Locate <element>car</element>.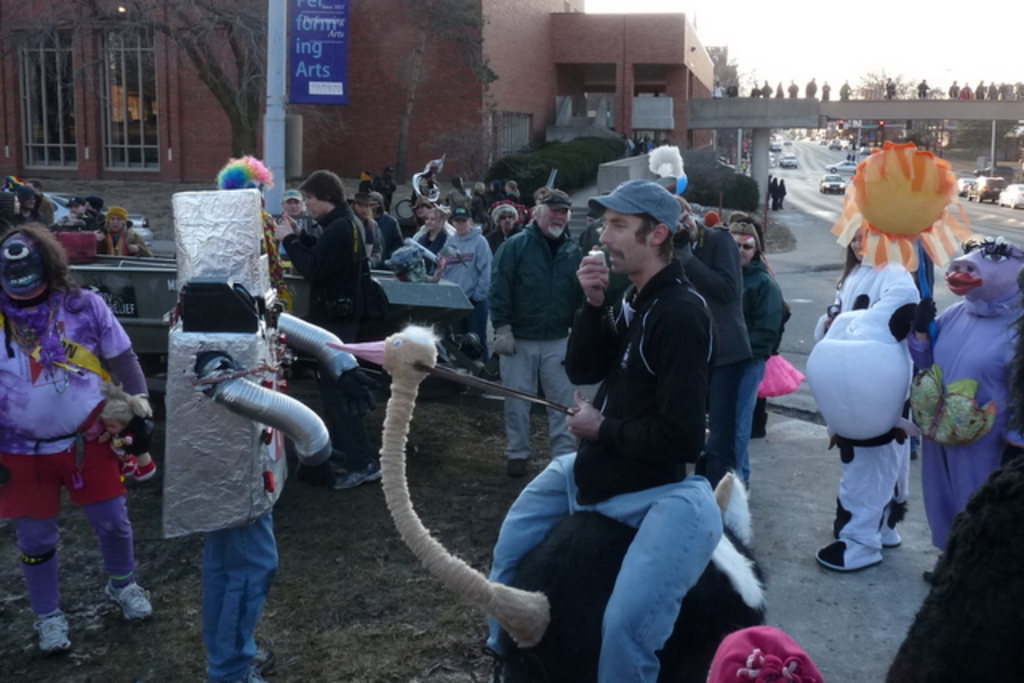
Bounding box: pyautogui.locateOnScreen(816, 173, 848, 190).
